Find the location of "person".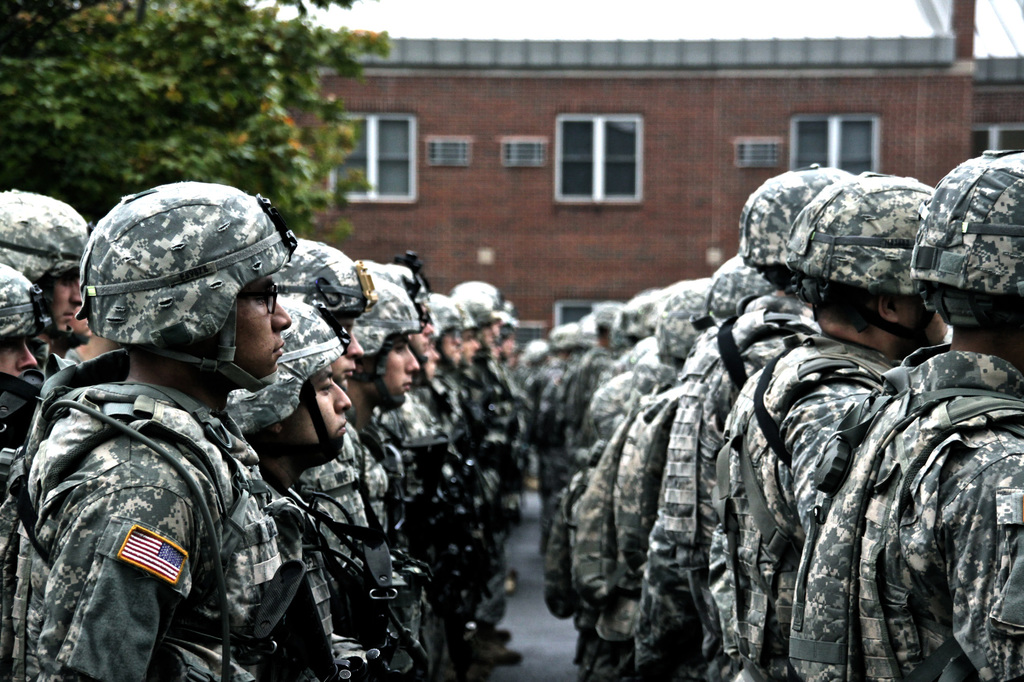
Location: BBox(33, 226, 349, 667).
